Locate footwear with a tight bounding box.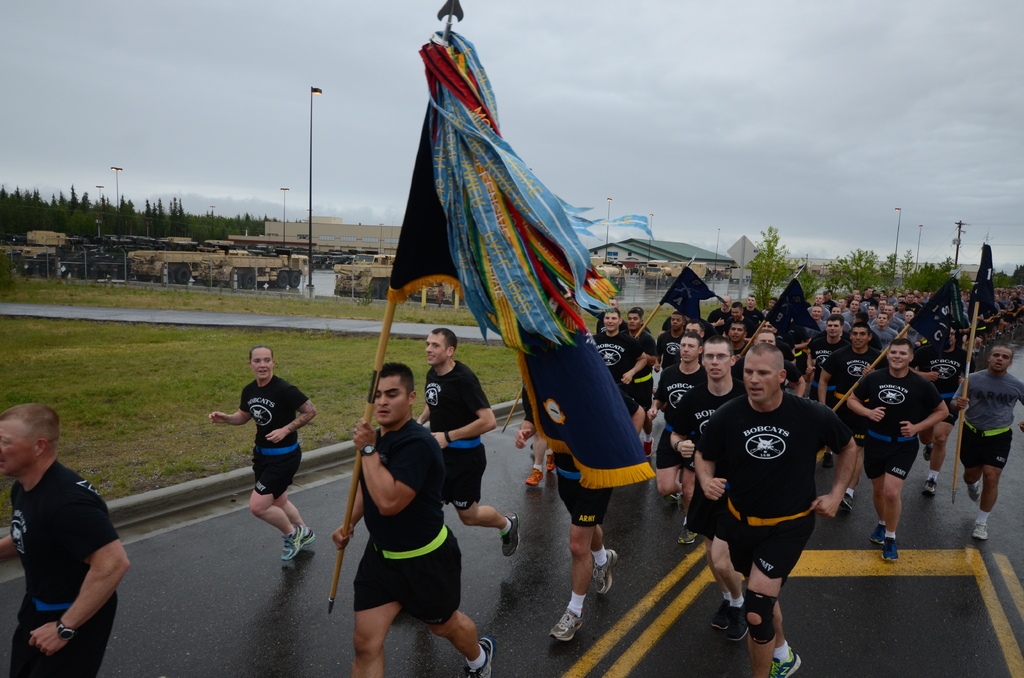
922/448/932/460.
